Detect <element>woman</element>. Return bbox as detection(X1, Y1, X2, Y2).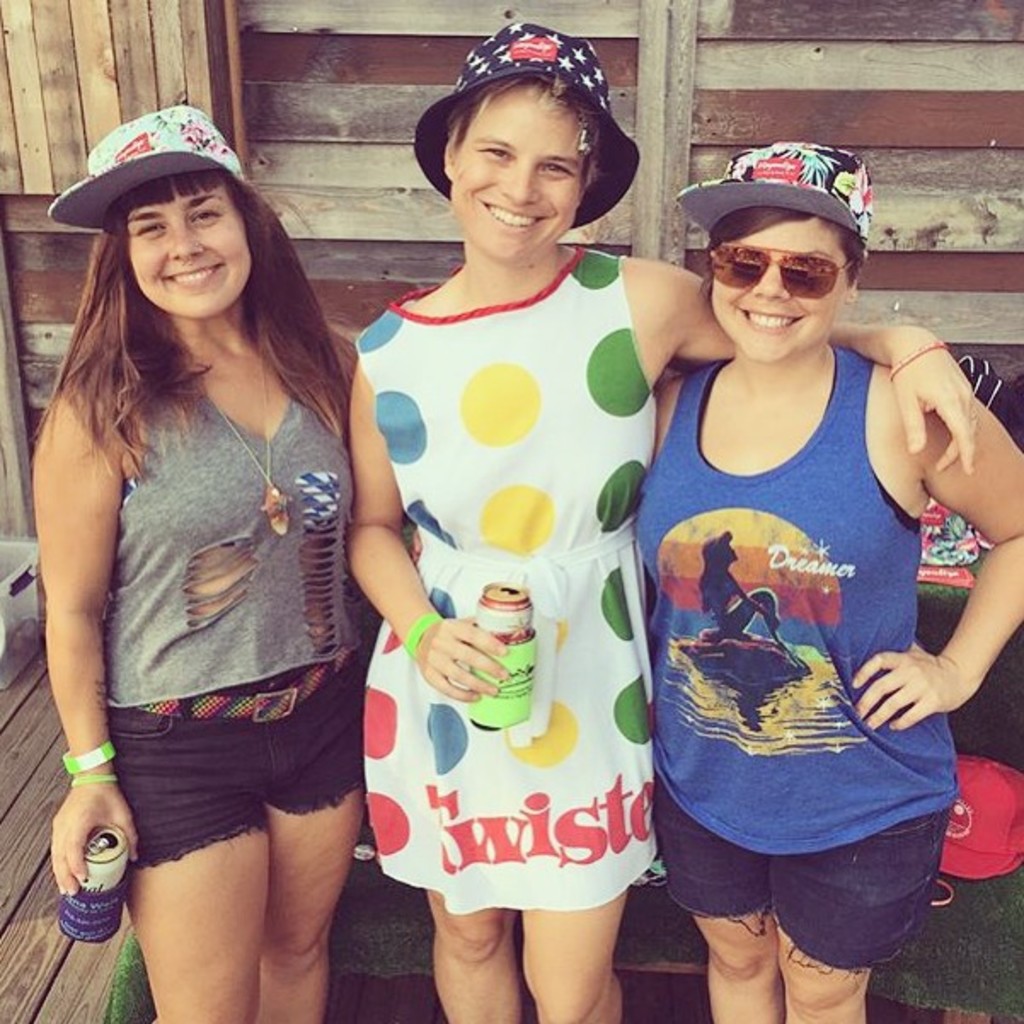
detection(24, 97, 363, 1022).
